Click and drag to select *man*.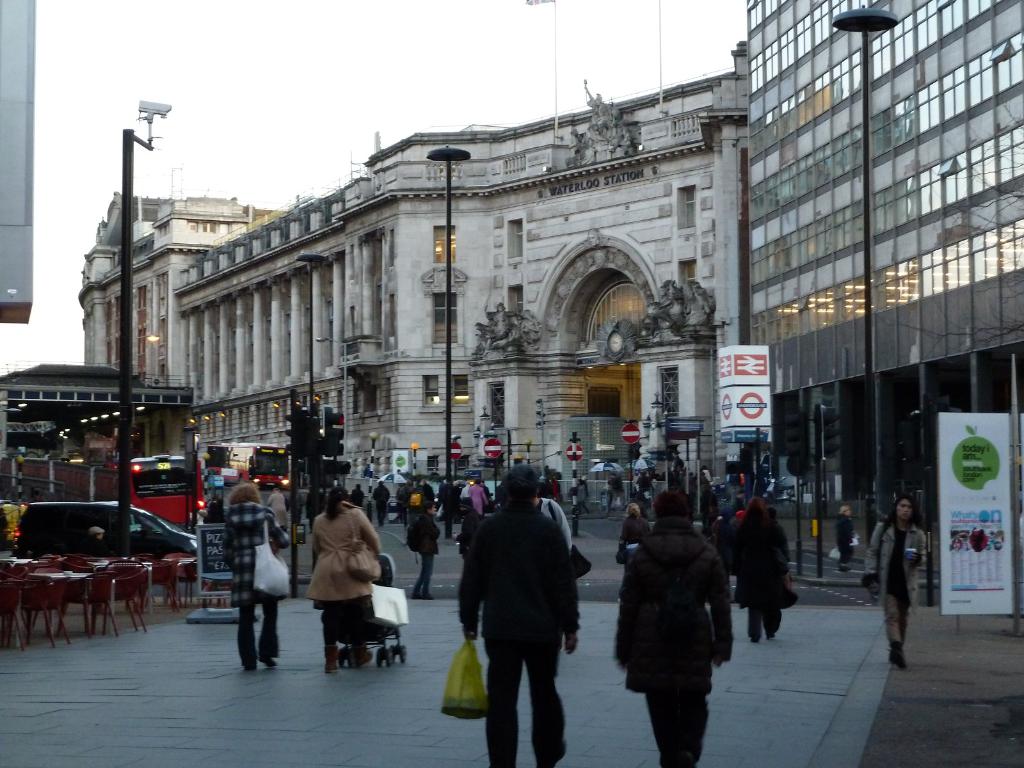
Selection: 265,486,291,534.
